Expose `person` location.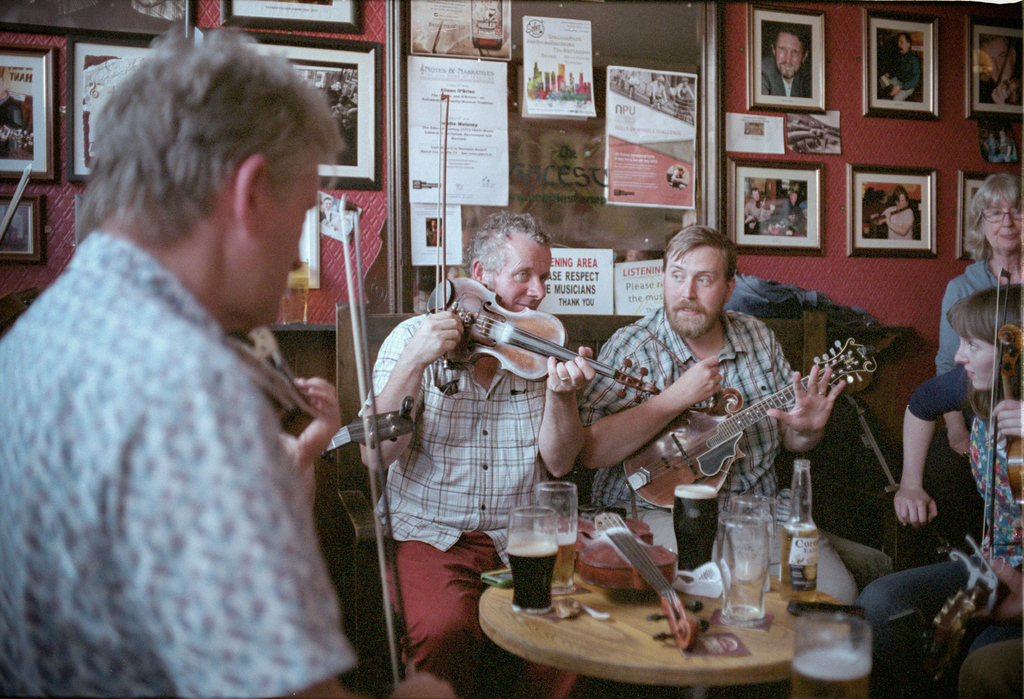
Exposed at 611:70:623:88.
